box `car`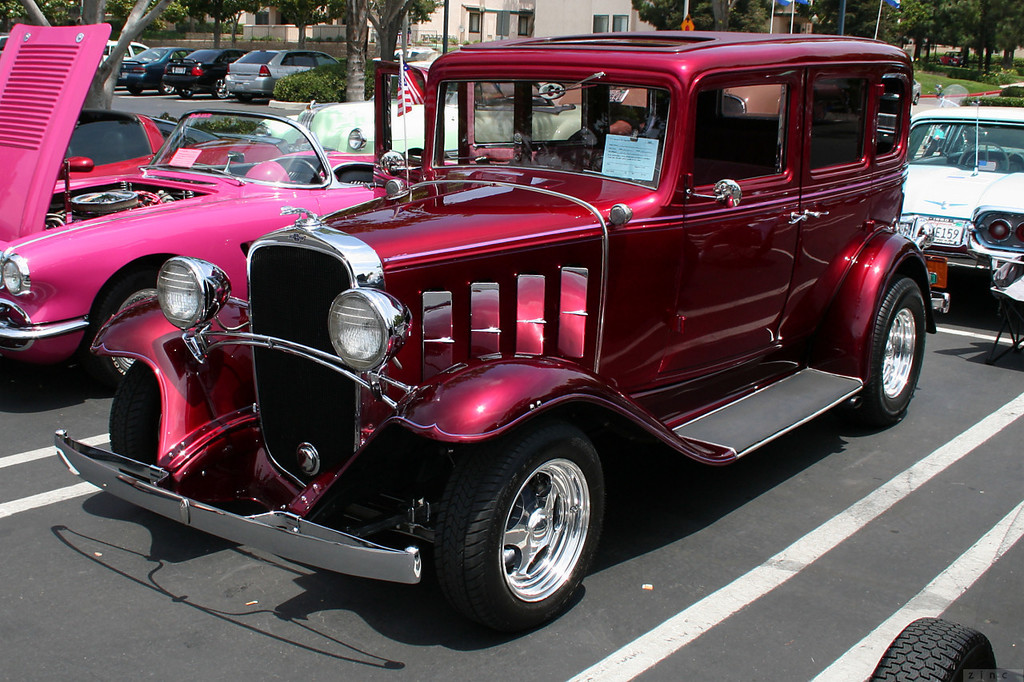
902 107 1023 307
